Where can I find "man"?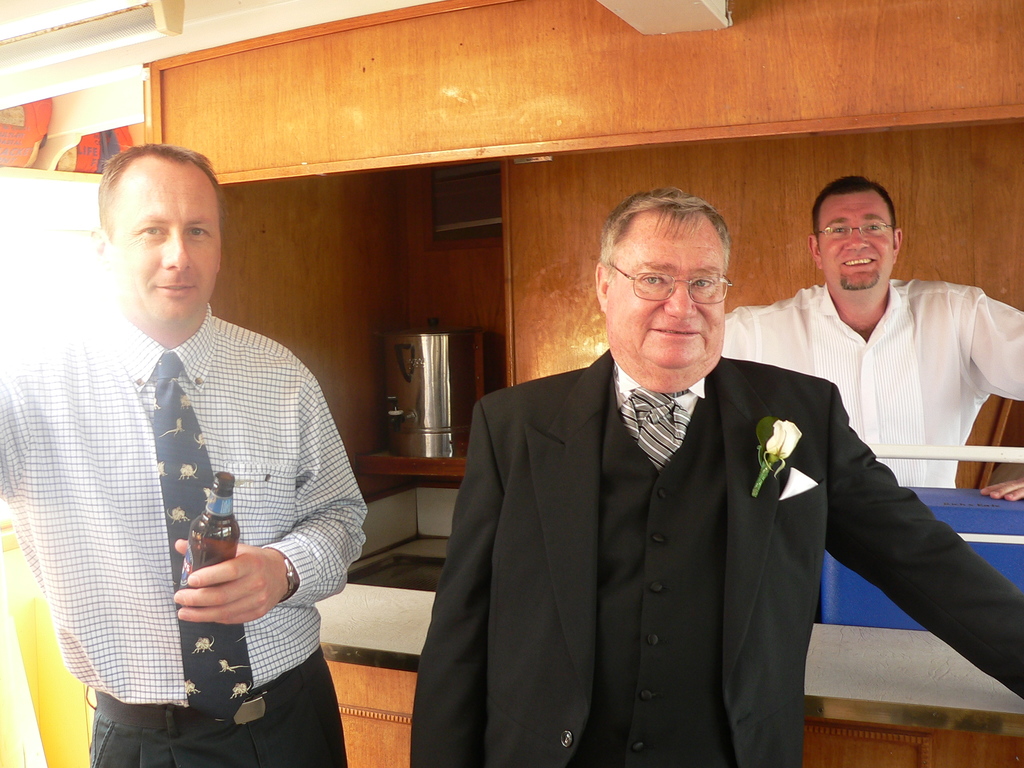
You can find it at BBox(22, 128, 362, 742).
